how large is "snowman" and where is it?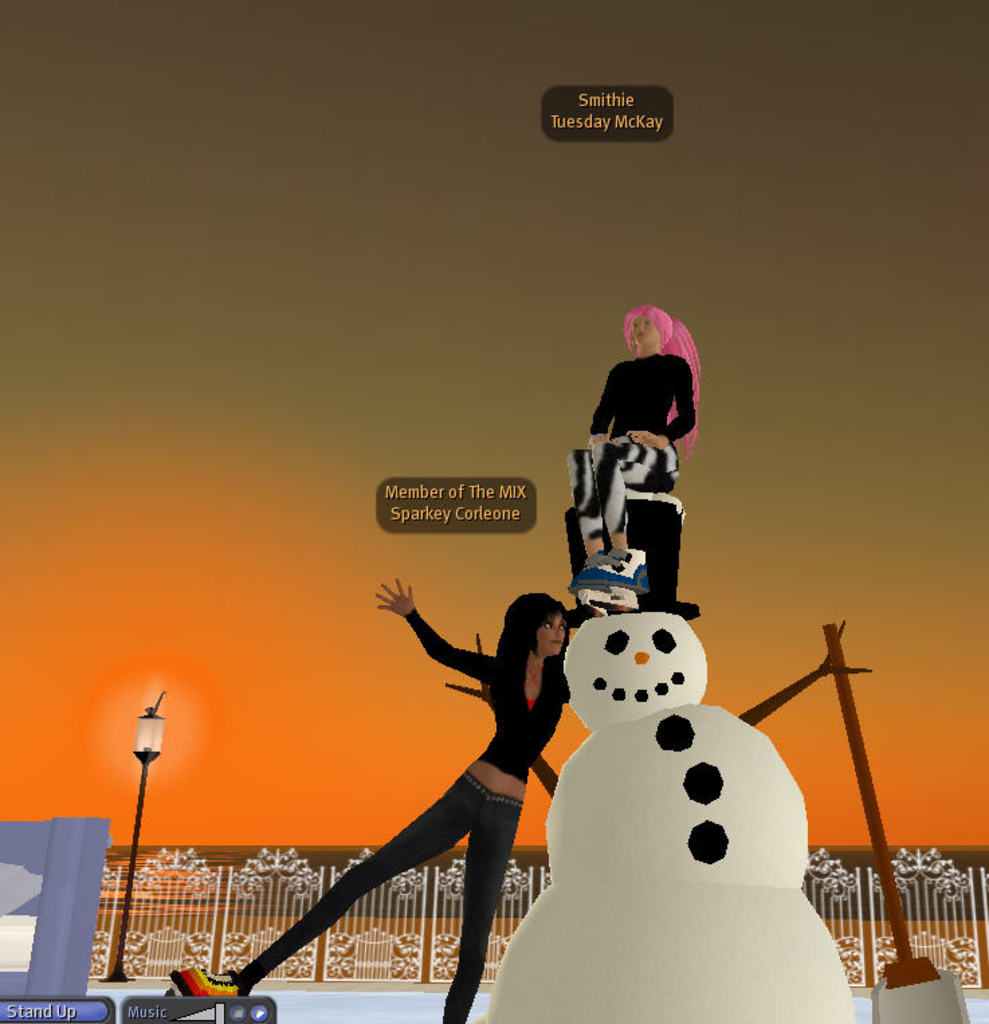
Bounding box: <region>446, 498, 874, 1023</region>.
